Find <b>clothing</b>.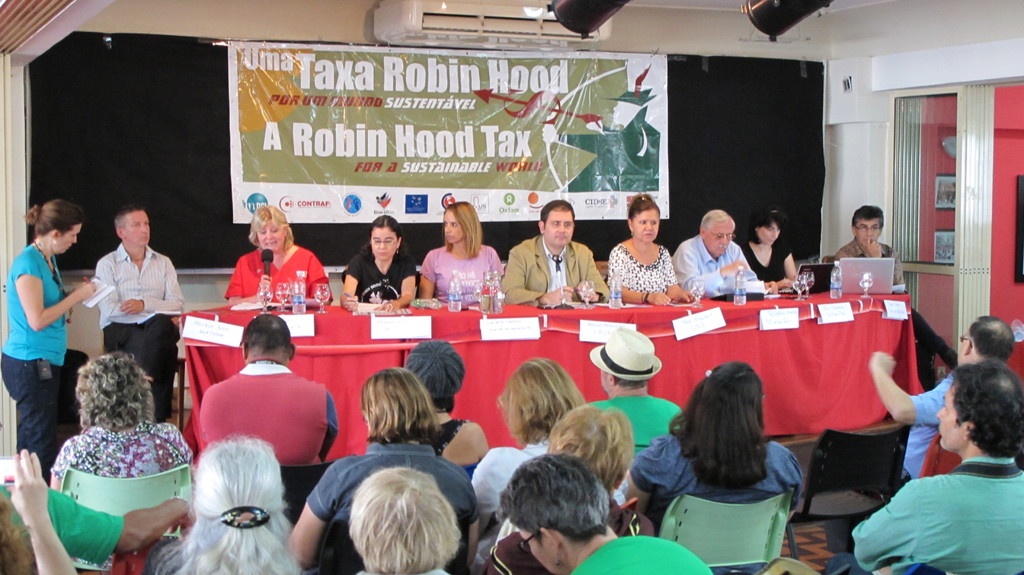
[left=509, top=233, right=611, bottom=304].
